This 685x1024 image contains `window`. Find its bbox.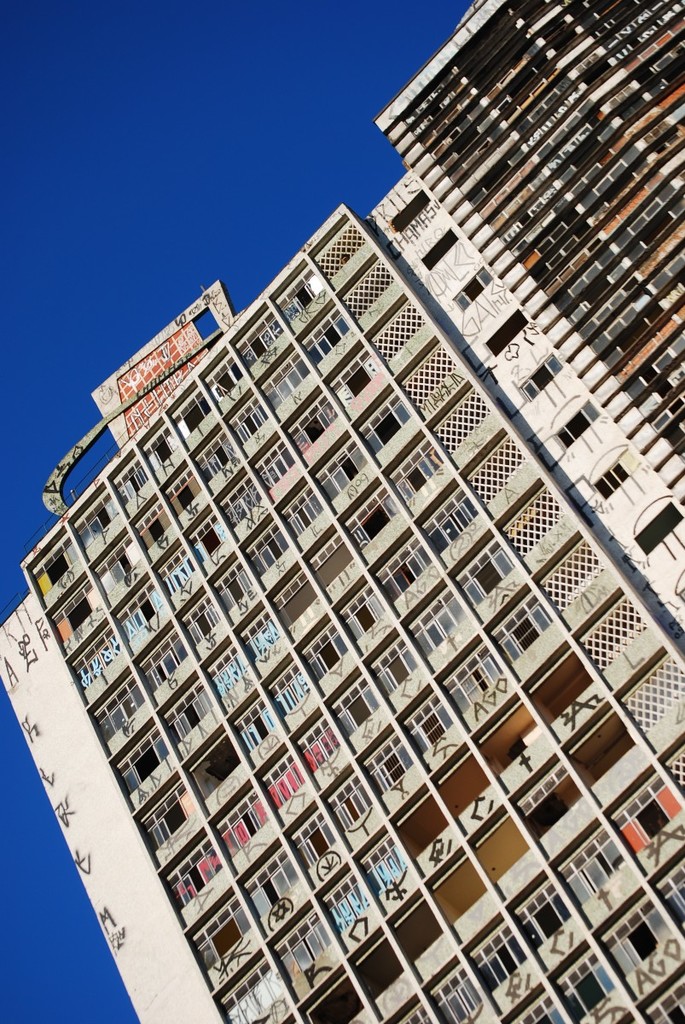
[203, 357, 244, 408].
